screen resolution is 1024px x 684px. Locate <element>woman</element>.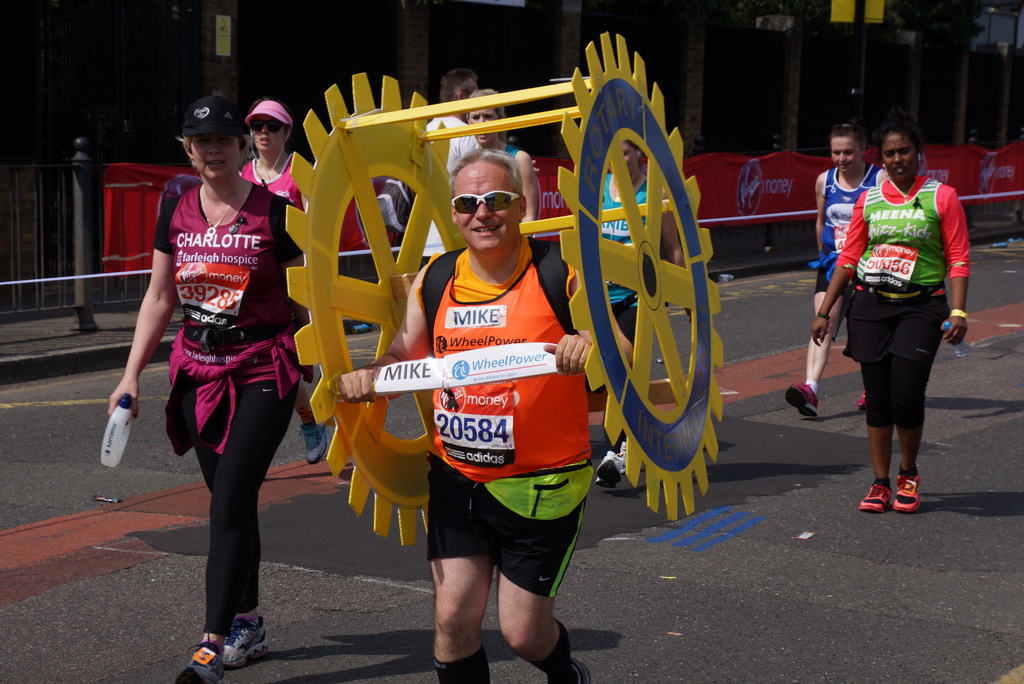
bbox=[111, 102, 312, 681].
